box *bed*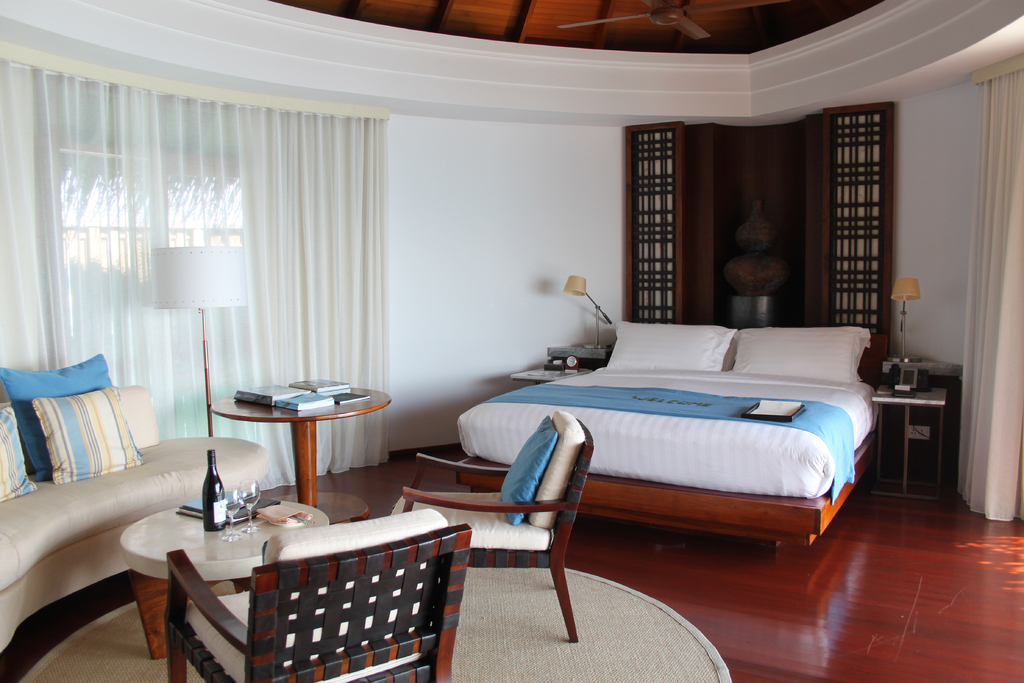
<box>453,321,882,573</box>
